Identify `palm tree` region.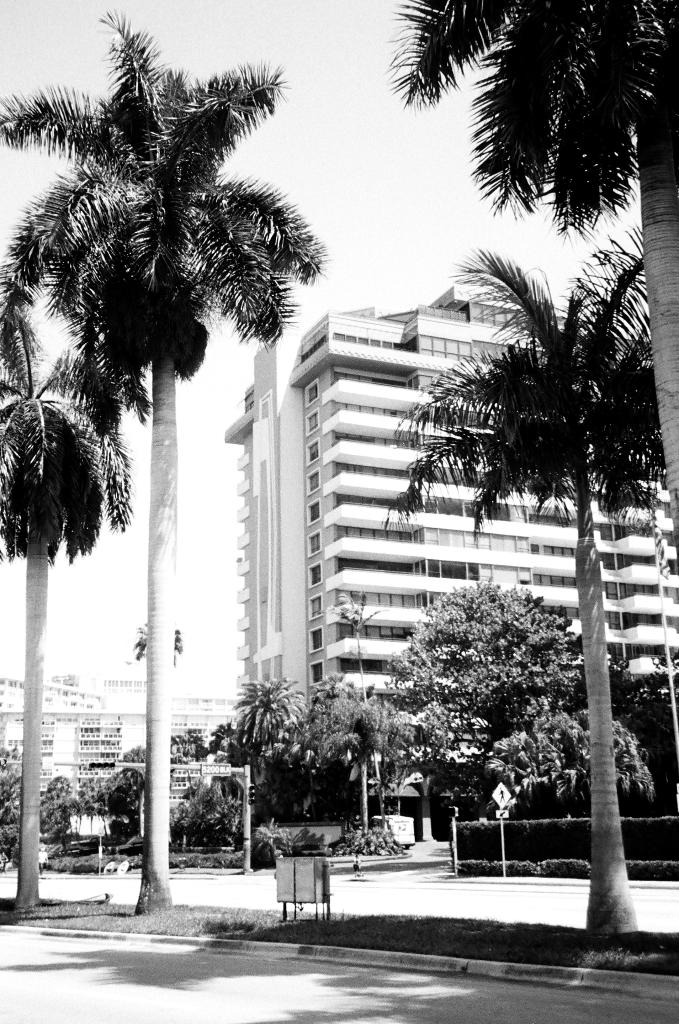
Region: box=[24, 50, 397, 874].
